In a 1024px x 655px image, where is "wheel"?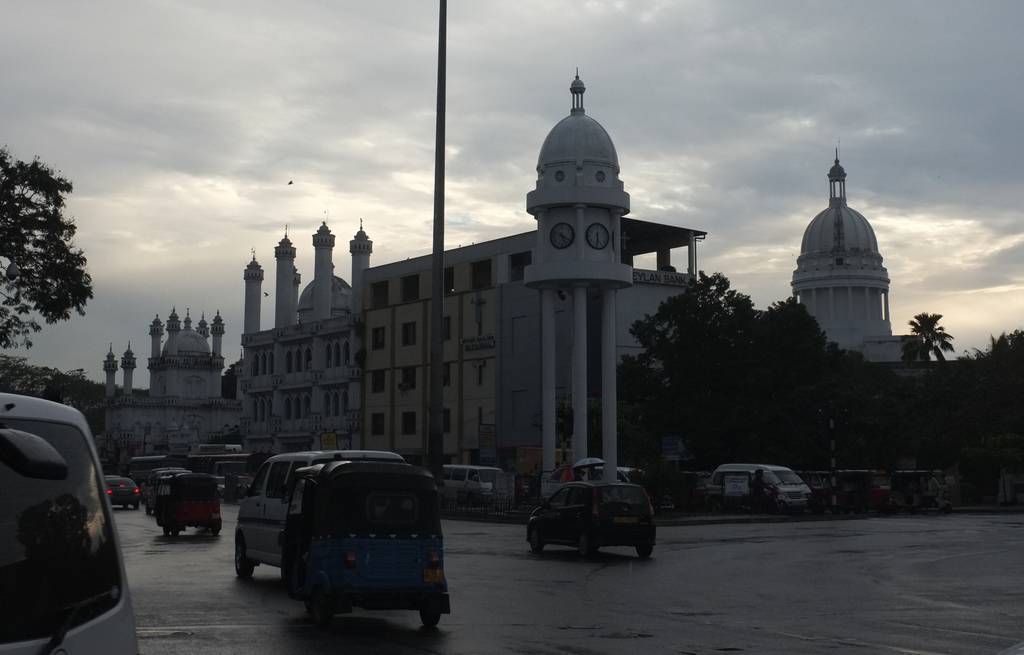
778 501 790 513.
